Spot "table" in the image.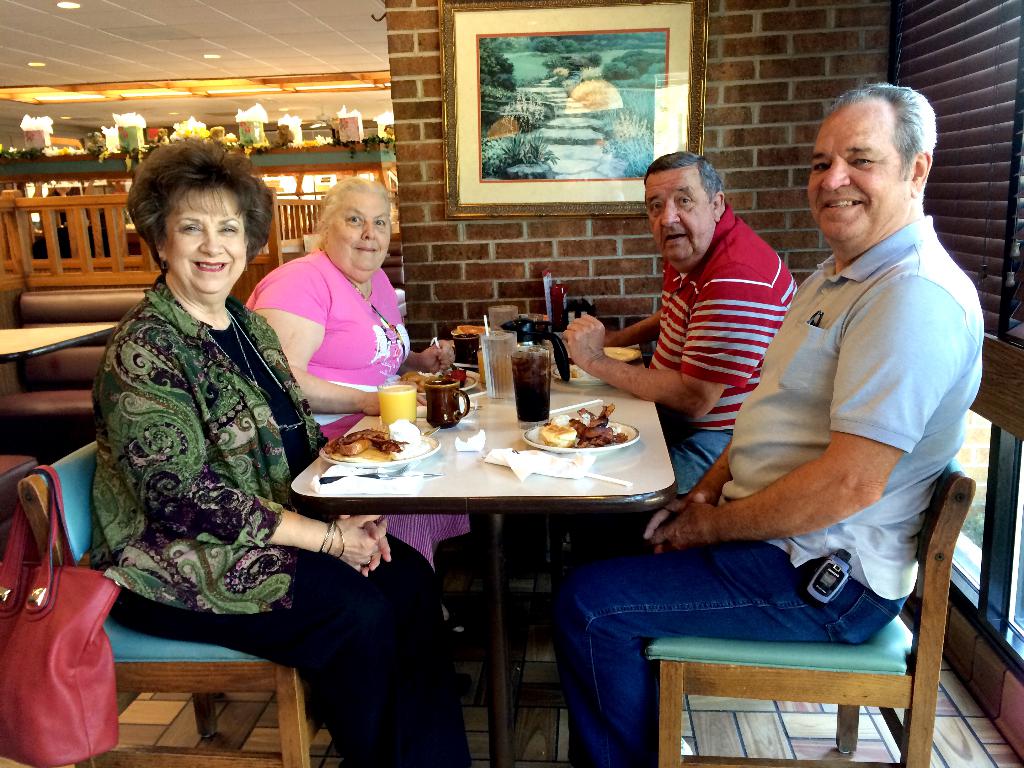
"table" found at 0, 321, 116, 360.
